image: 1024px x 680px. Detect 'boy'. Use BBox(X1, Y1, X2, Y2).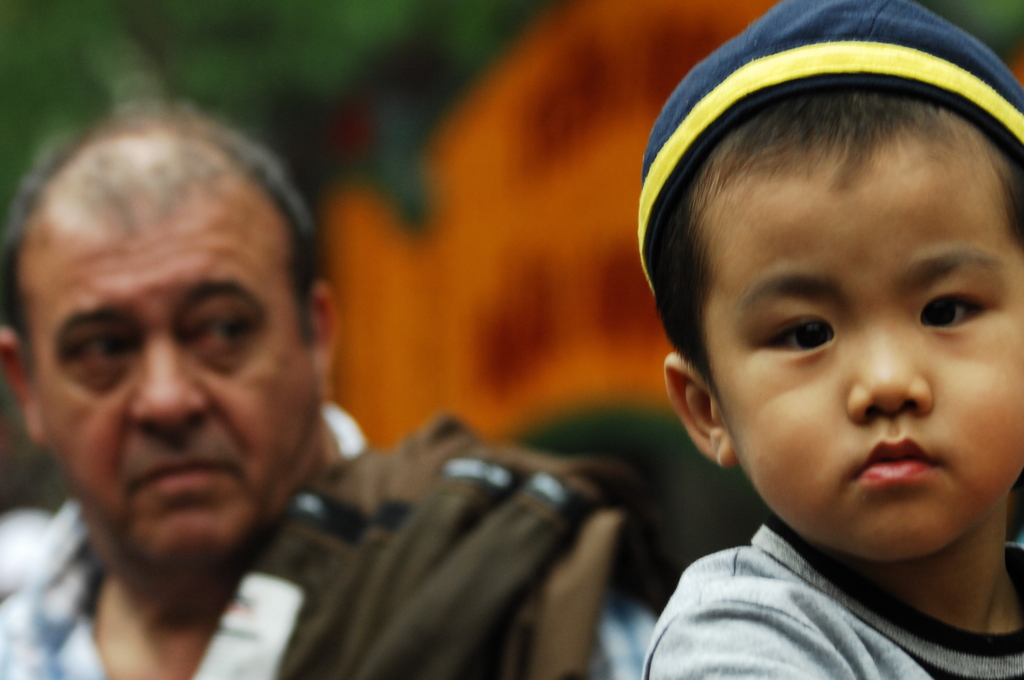
BBox(591, 32, 1023, 679).
